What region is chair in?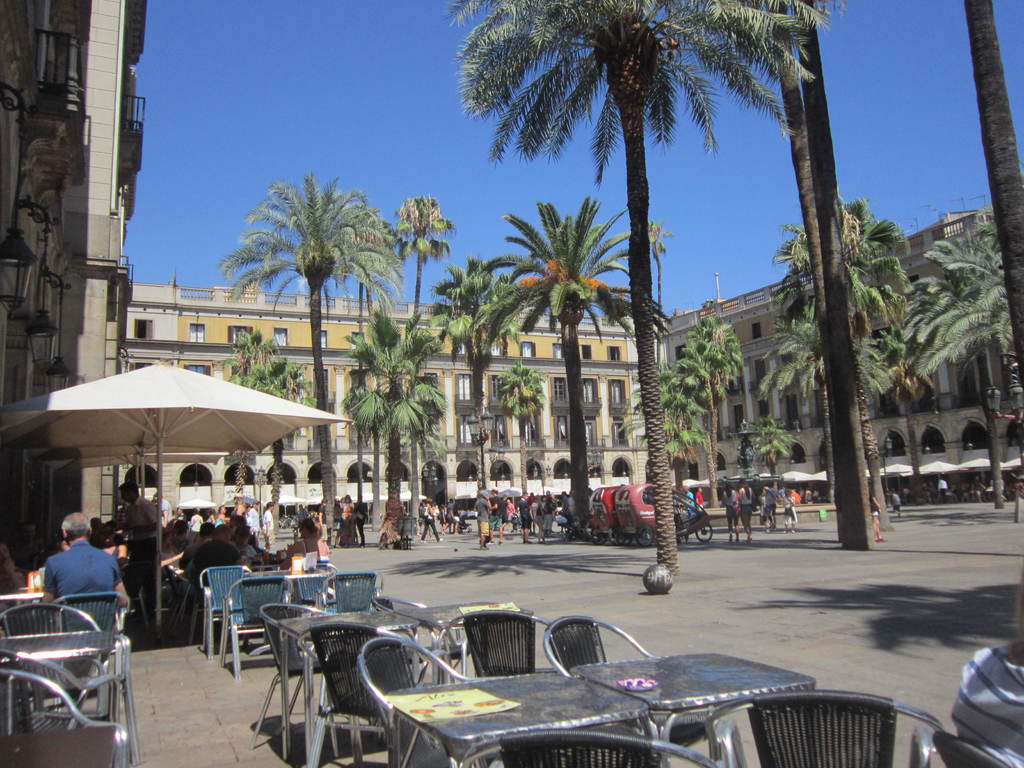
<bbox>296, 620, 447, 767</bbox>.
